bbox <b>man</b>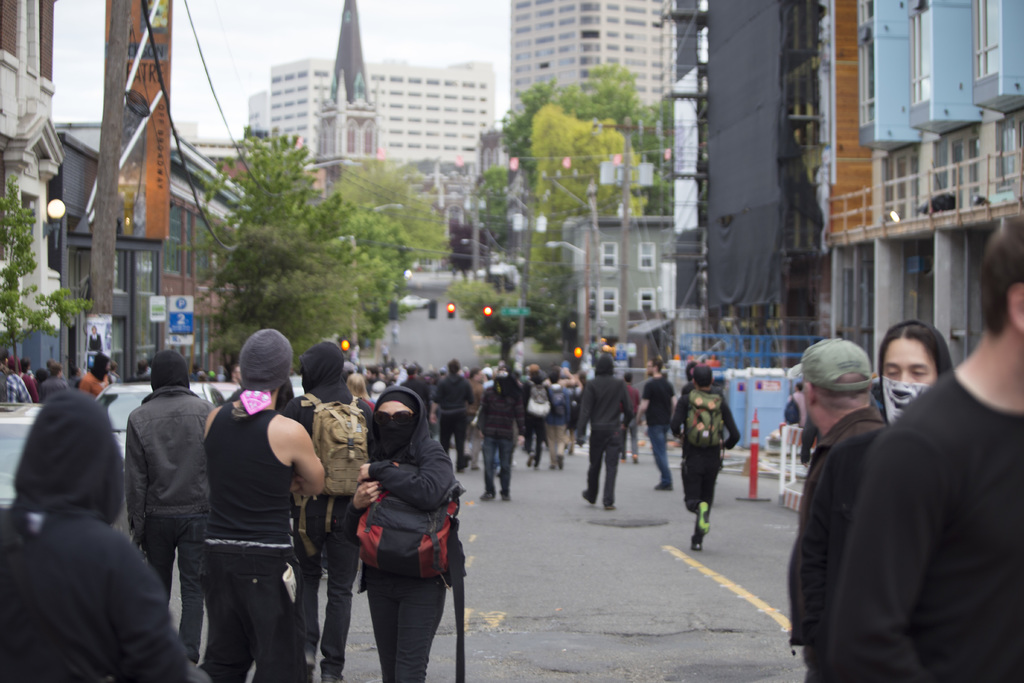
region(428, 353, 467, 472)
